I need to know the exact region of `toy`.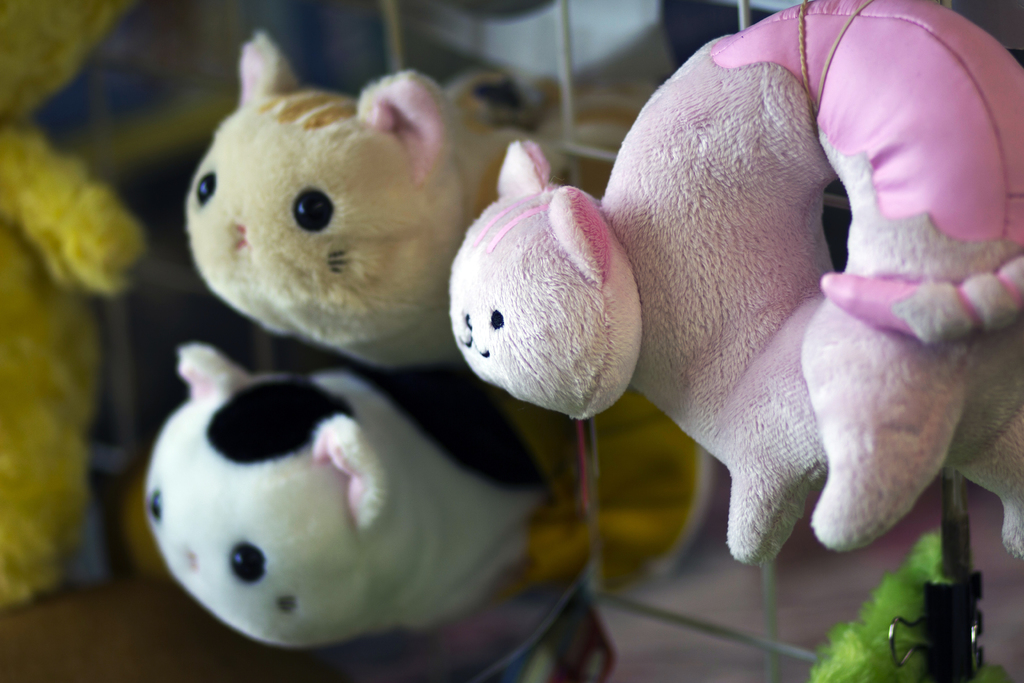
Region: select_region(180, 33, 563, 372).
